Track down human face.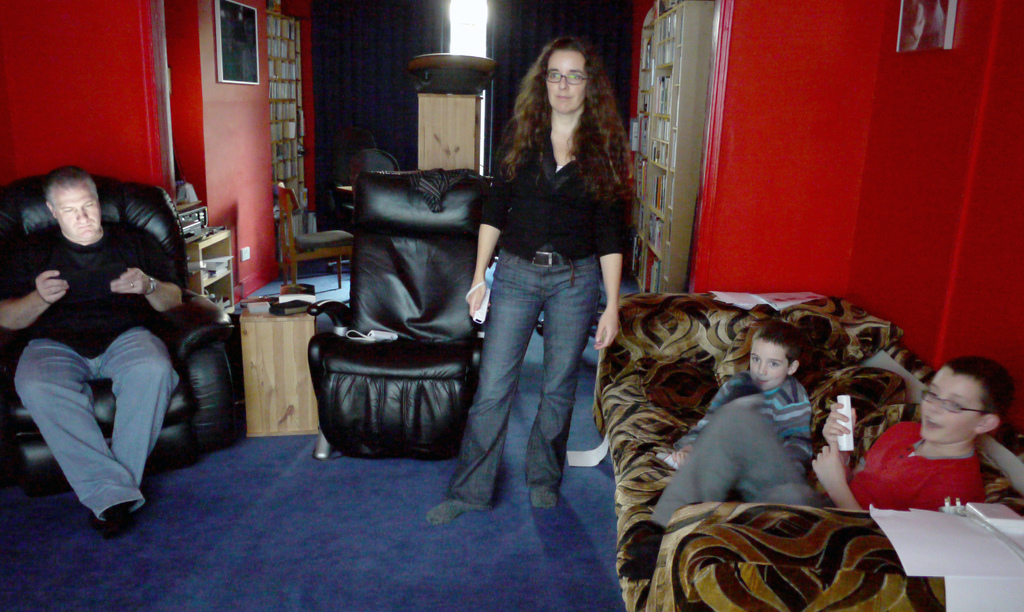
Tracked to <bbox>752, 340, 788, 392</bbox>.
